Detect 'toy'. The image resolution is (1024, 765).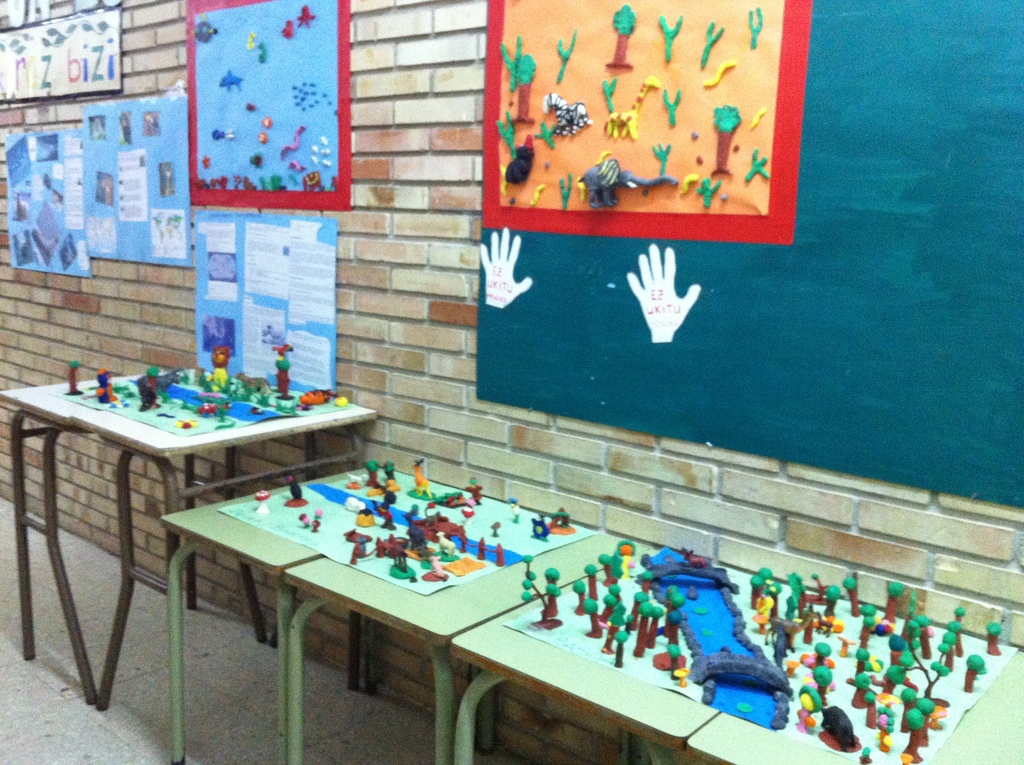
<region>647, 606, 660, 649</region>.
